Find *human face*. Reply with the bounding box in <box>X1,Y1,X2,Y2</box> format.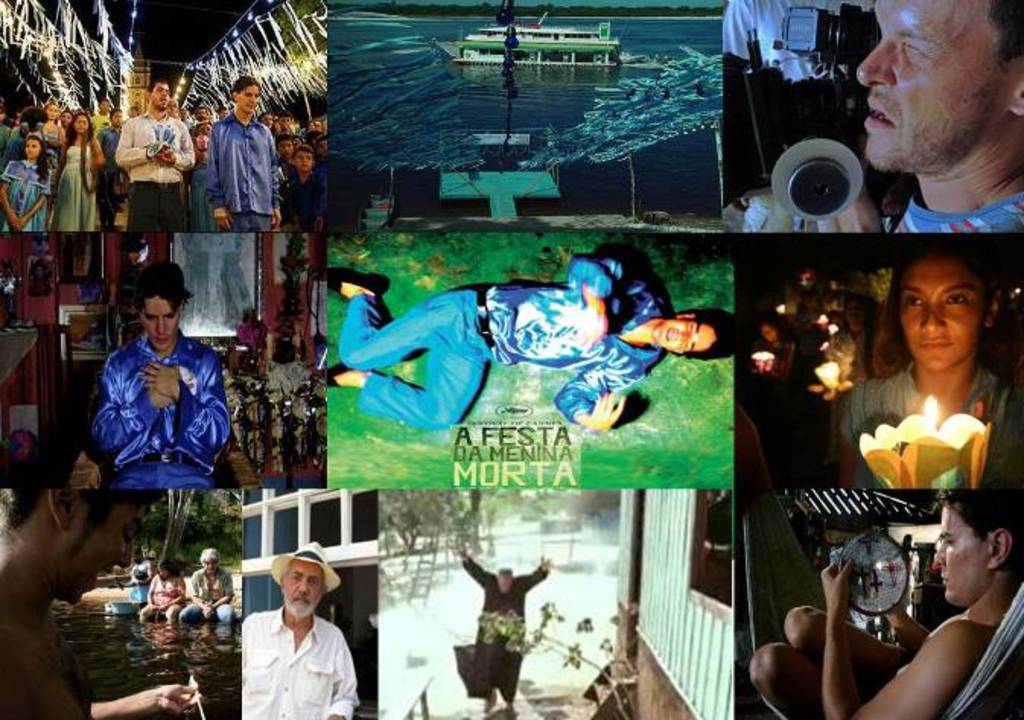
<box>902,259,987,371</box>.
